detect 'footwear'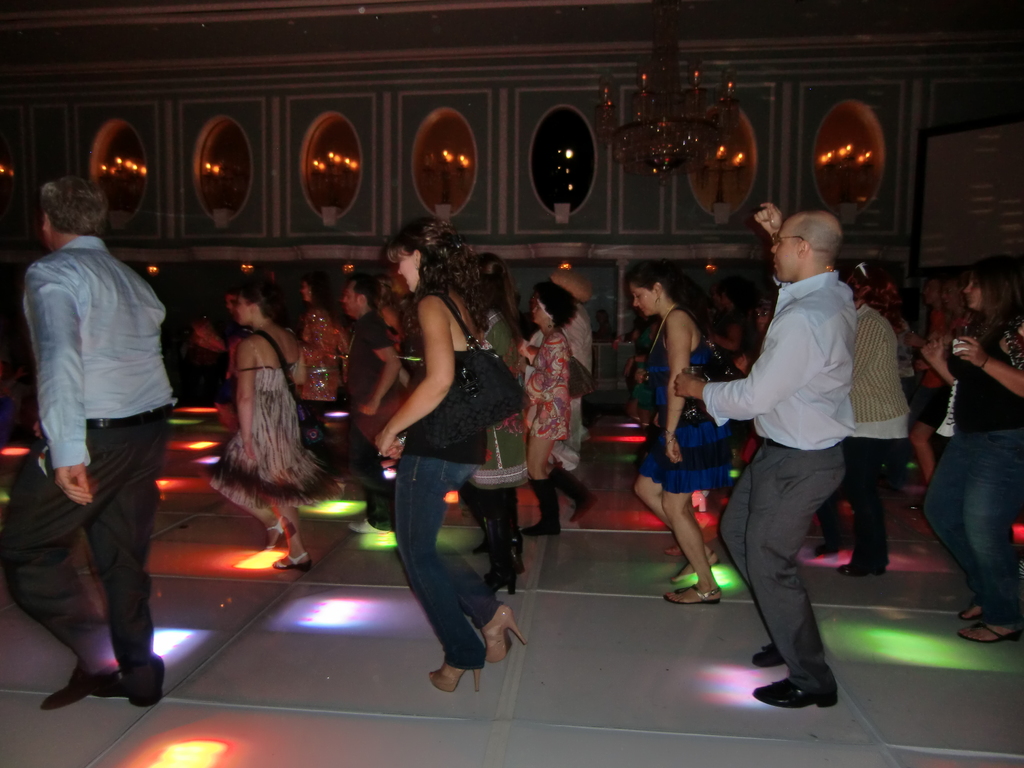
rect(660, 582, 723, 603)
